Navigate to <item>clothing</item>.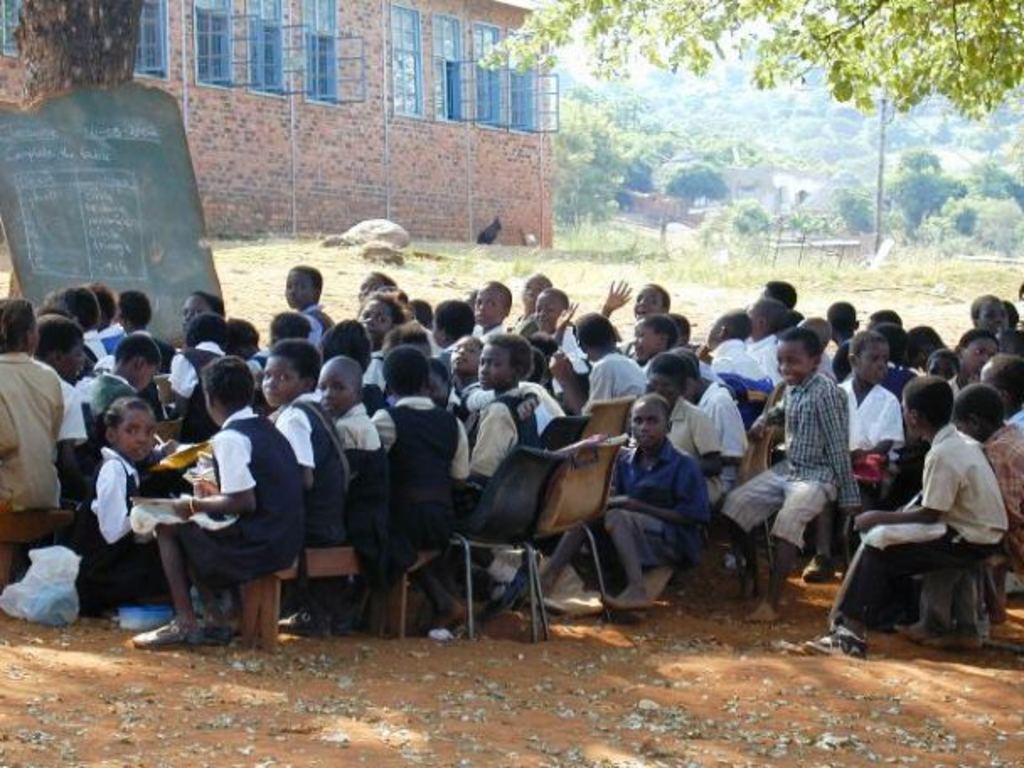
Navigation target: locate(342, 397, 387, 536).
